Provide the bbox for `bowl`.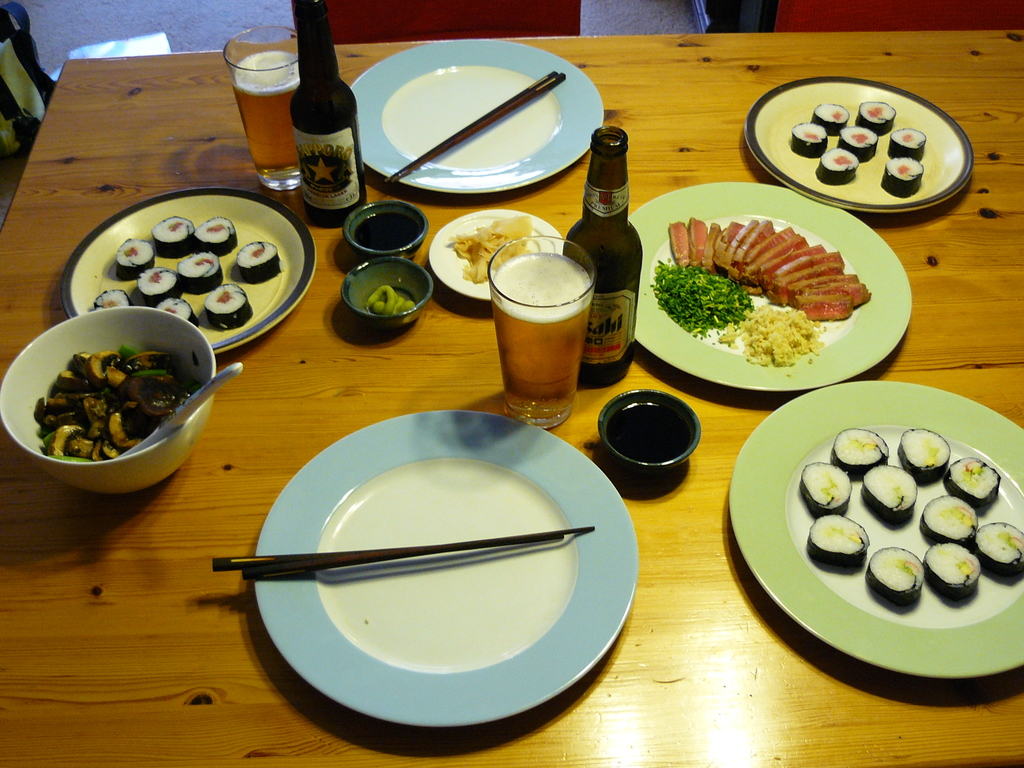
<bbox>342, 203, 430, 262</bbox>.
